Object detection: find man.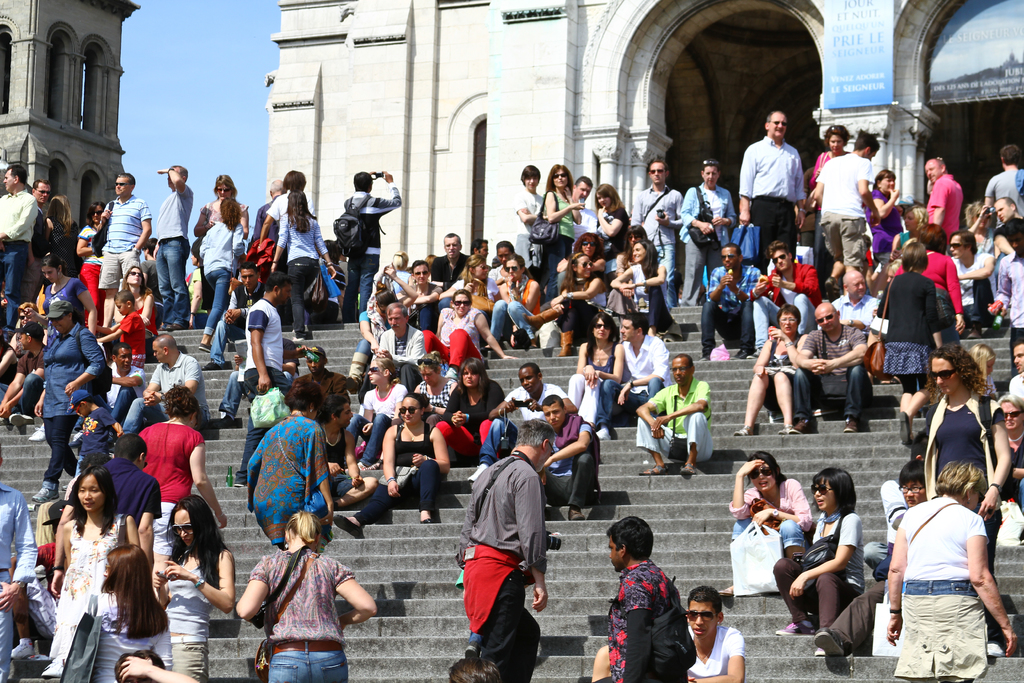
604, 514, 681, 682.
